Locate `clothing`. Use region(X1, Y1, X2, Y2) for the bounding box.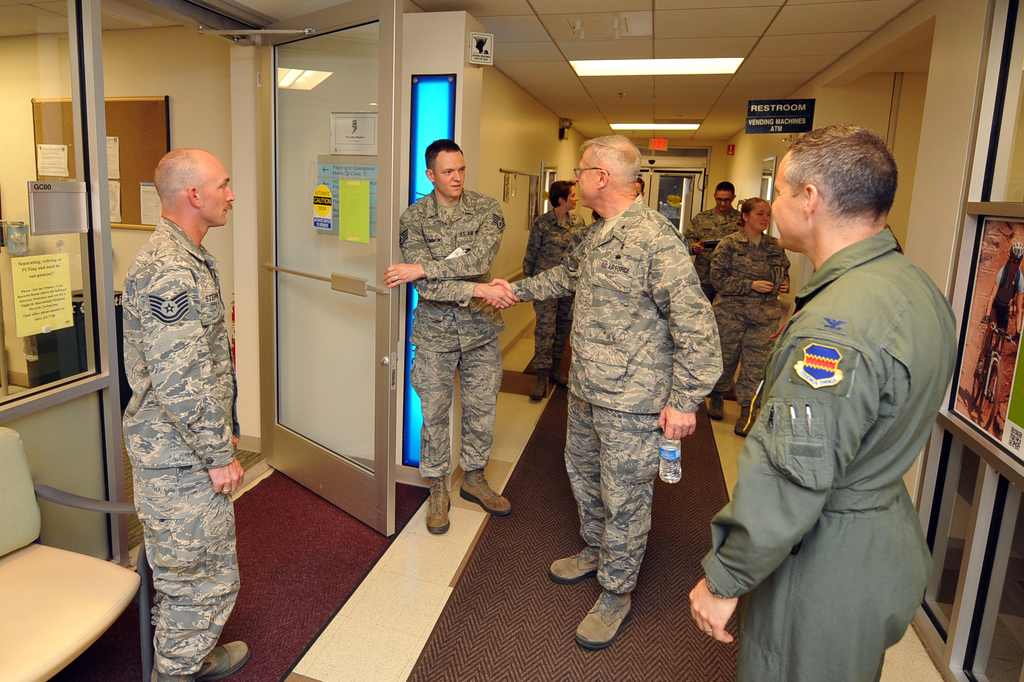
region(122, 215, 238, 676).
